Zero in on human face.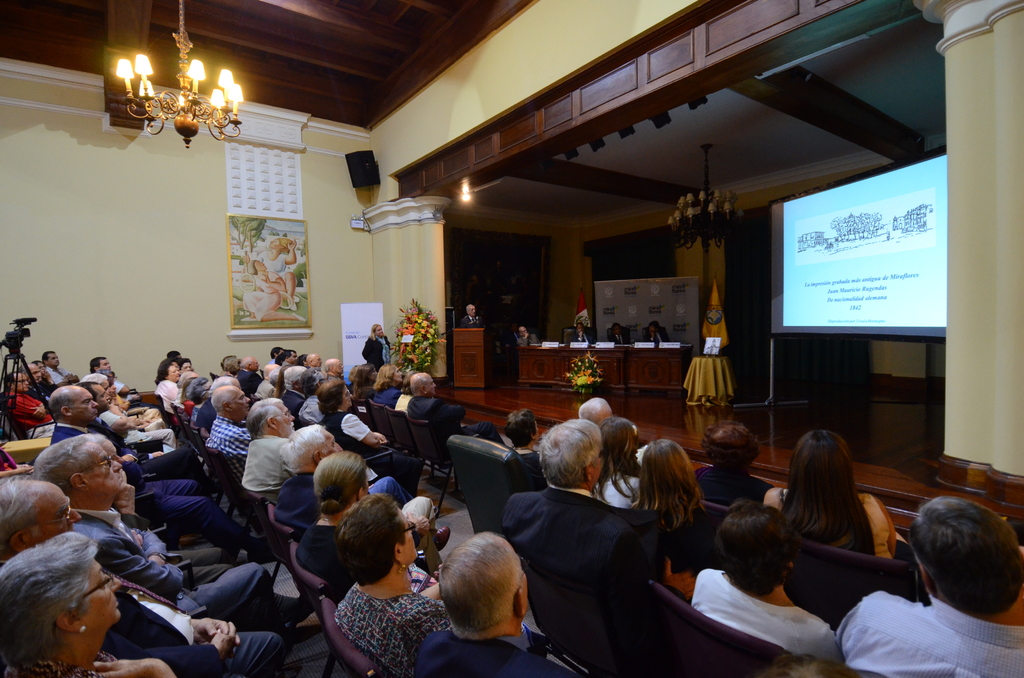
Zeroed in: BBox(29, 366, 40, 385).
